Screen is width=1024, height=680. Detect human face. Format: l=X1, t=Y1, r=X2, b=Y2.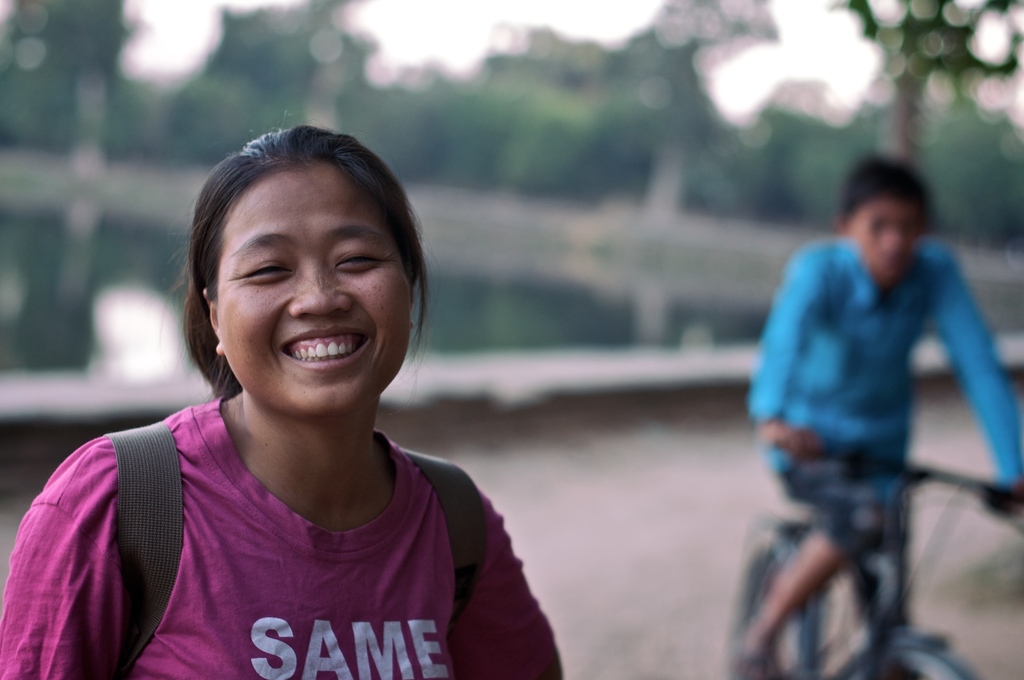
l=850, t=198, r=915, b=275.
